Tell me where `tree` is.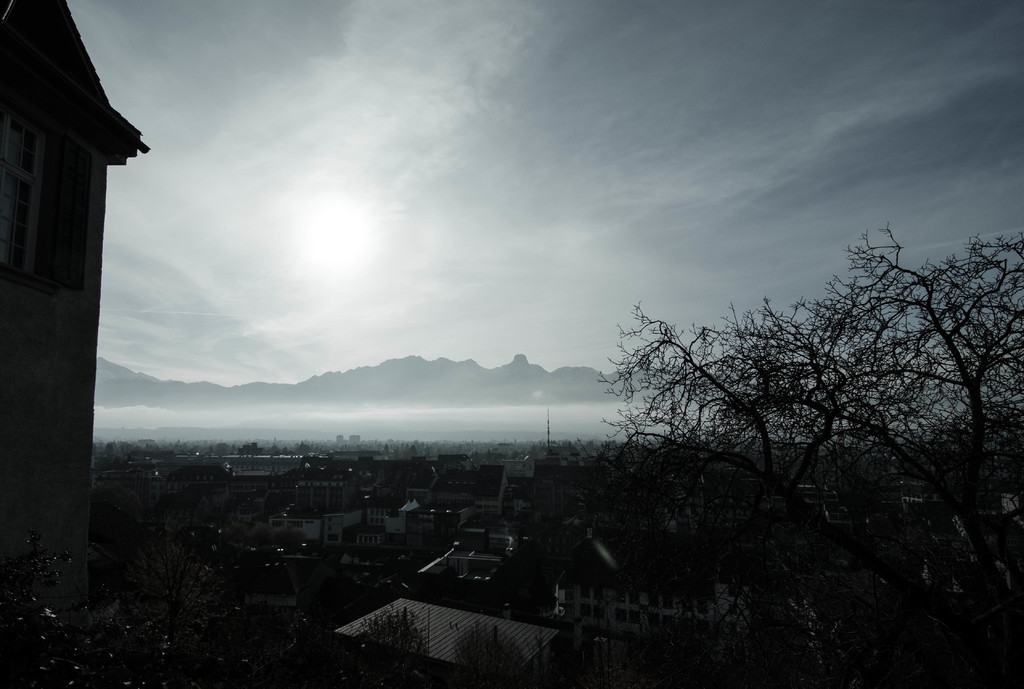
`tree` is at bbox=[95, 345, 569, 412].
